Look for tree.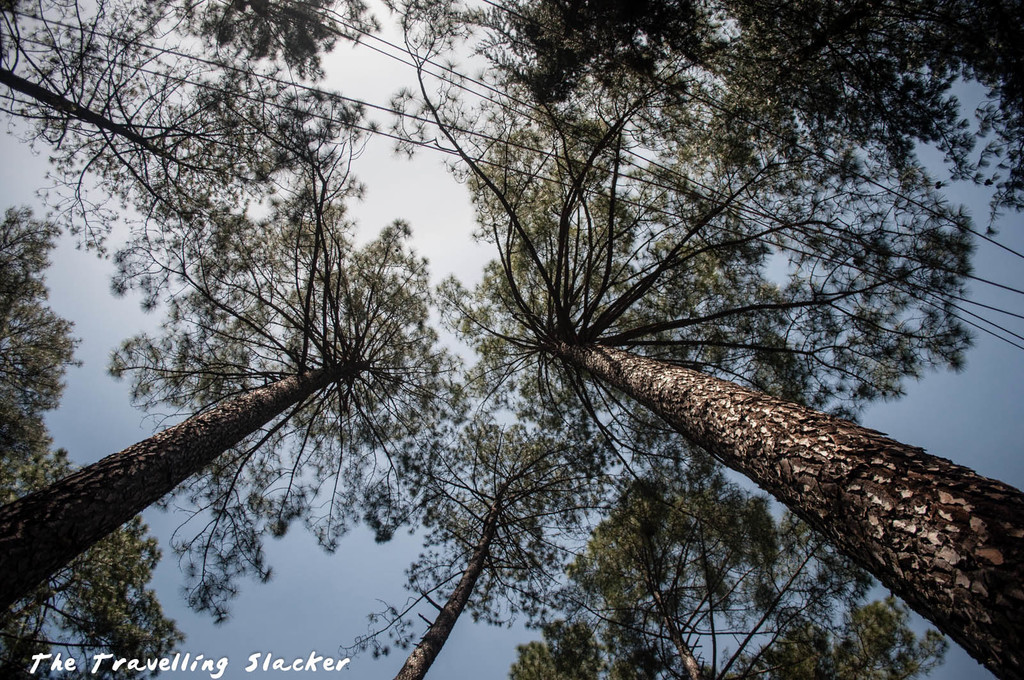
Found: Rect(0, 201, 189, 679).
